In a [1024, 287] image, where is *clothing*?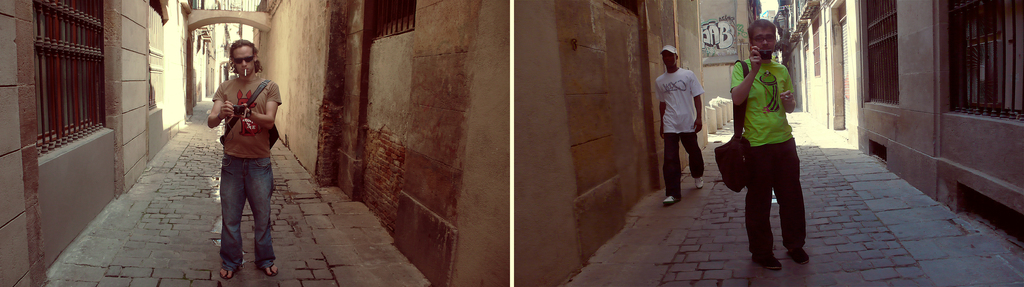
bbox=[212, 72, 271, 265].
